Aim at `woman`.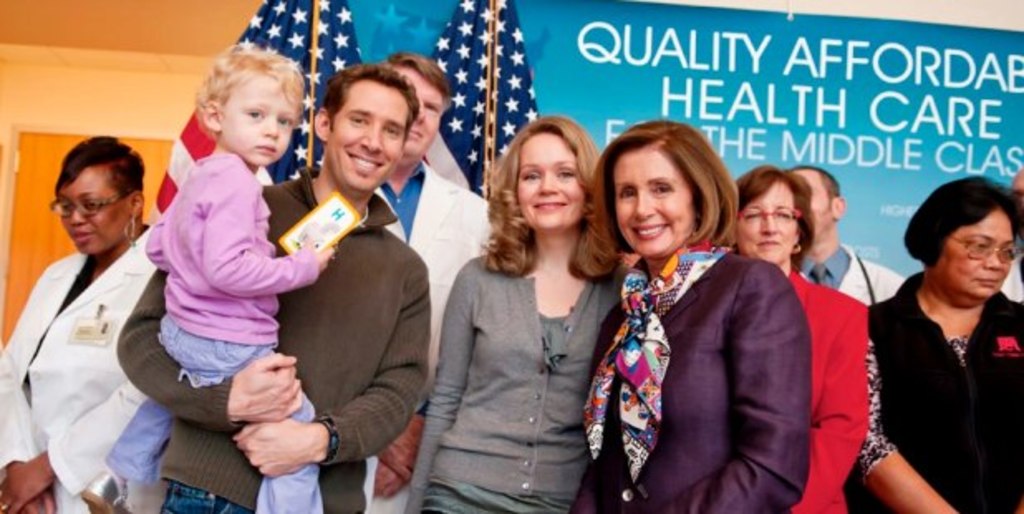
Aimed at (x1=0, y1=134, x2=159, y2=512).
